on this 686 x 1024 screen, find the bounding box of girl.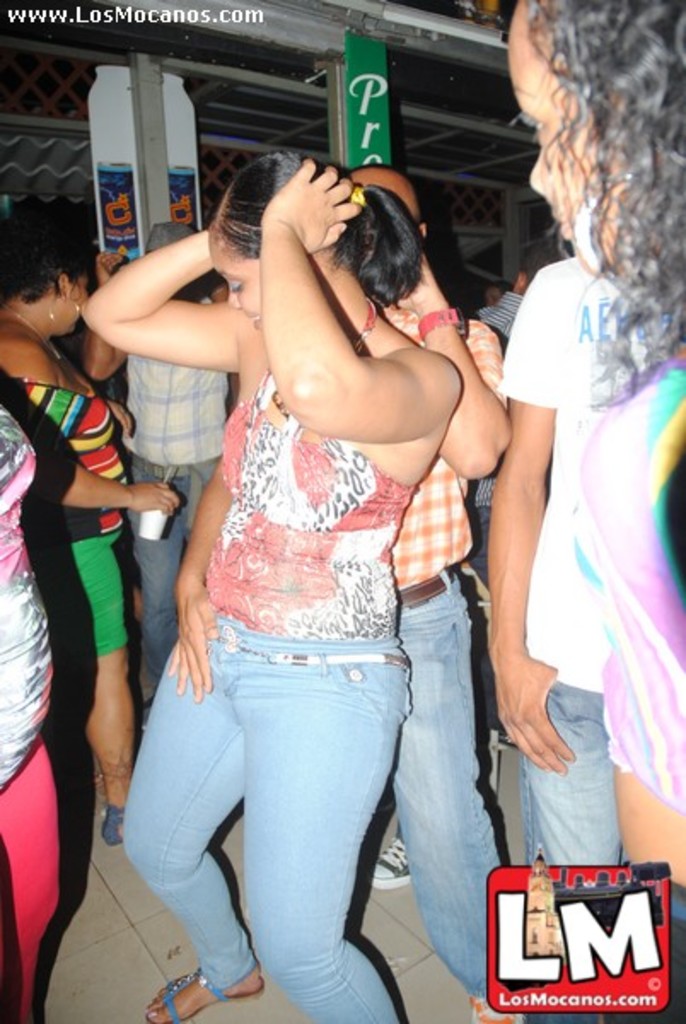
Bounding box: 82:152:464:1022.
